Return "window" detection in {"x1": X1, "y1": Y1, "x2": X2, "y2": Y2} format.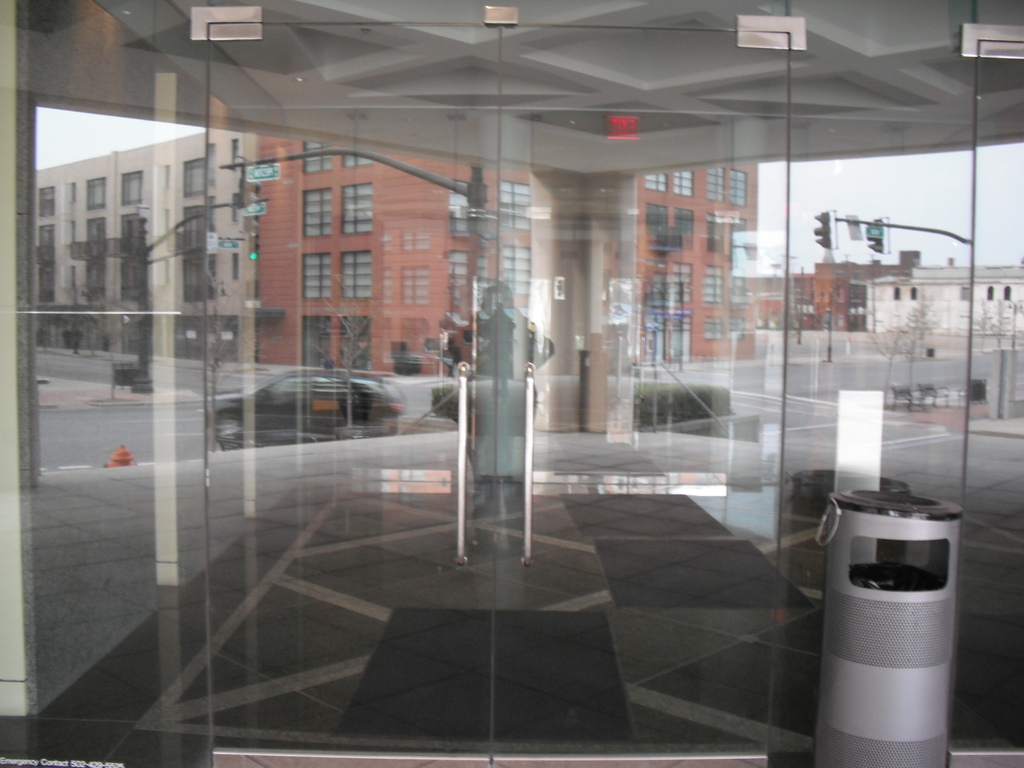
{"x1": 86, "y1": 220, "x2": 112, "y2": 262}.
